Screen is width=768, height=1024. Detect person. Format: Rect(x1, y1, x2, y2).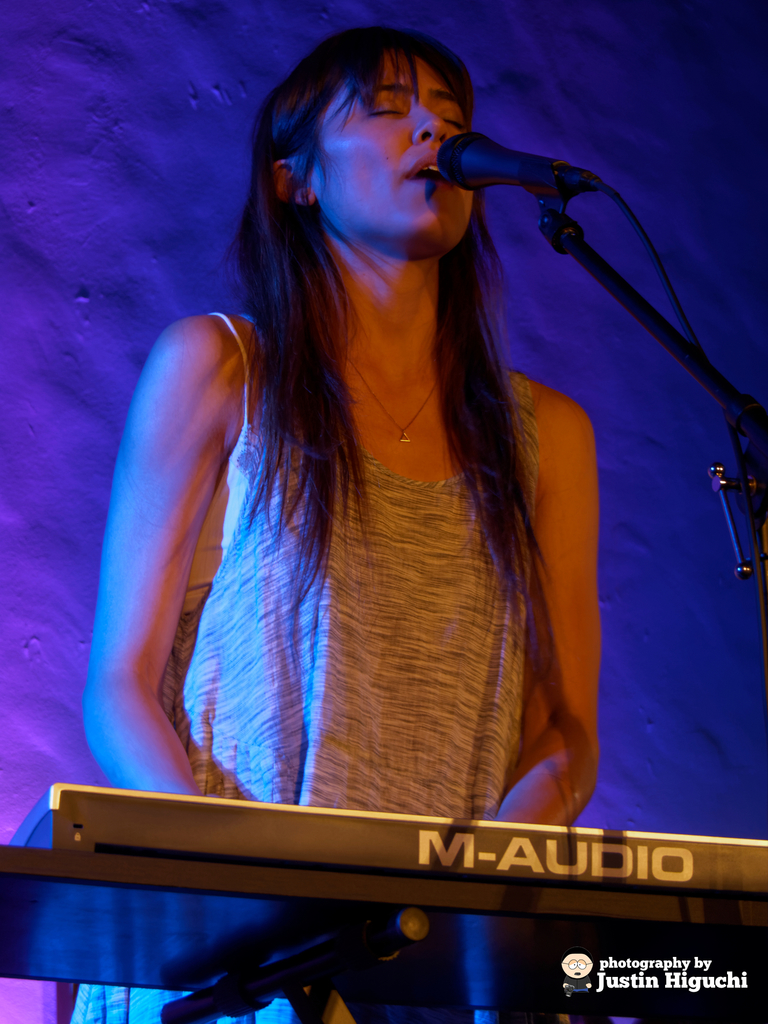
Rect(88, 47, 693, 961).
